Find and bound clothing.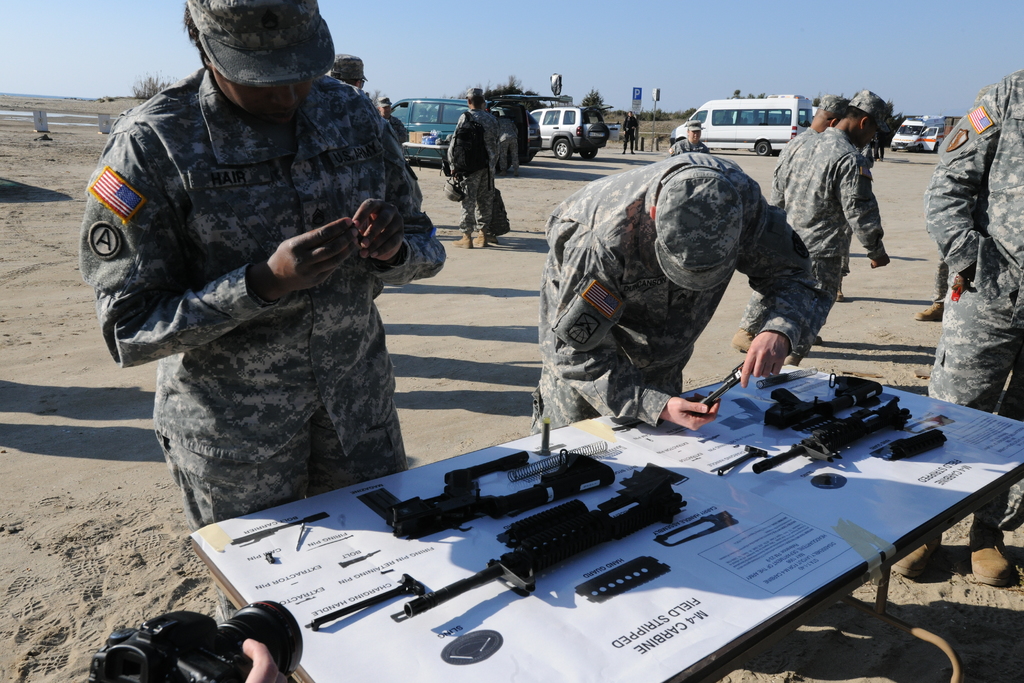
Bound: [left=931, top=251, right=950, bottom=301].
